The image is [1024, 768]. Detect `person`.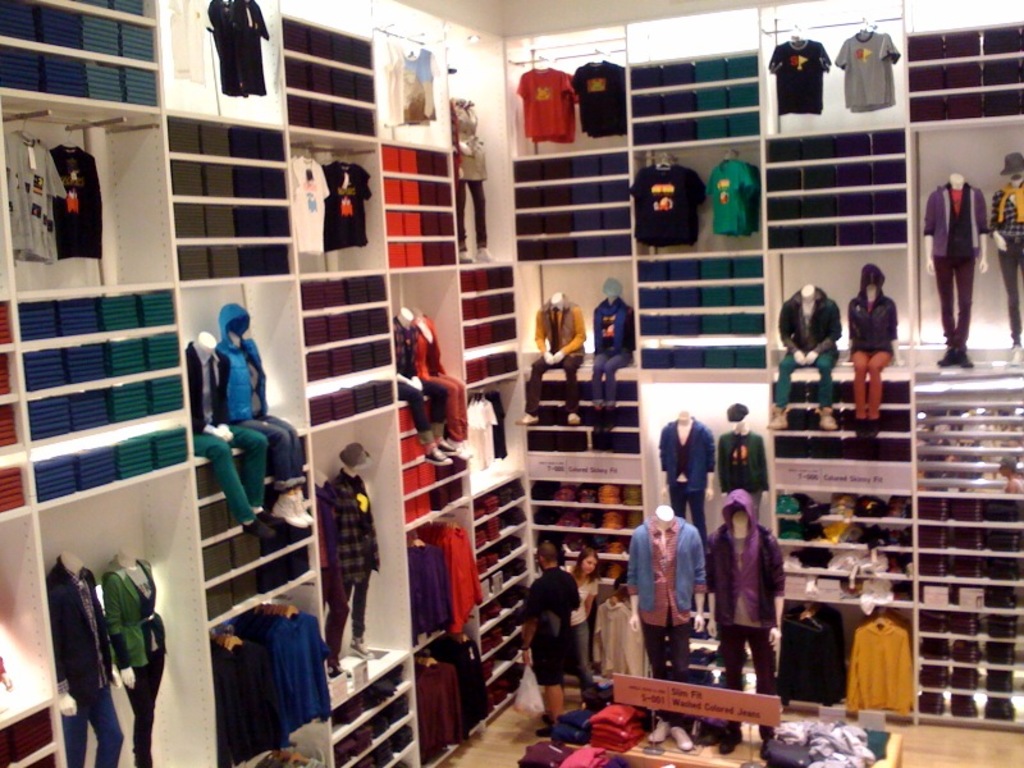
Detection: box(718, 401, 771, 526).
